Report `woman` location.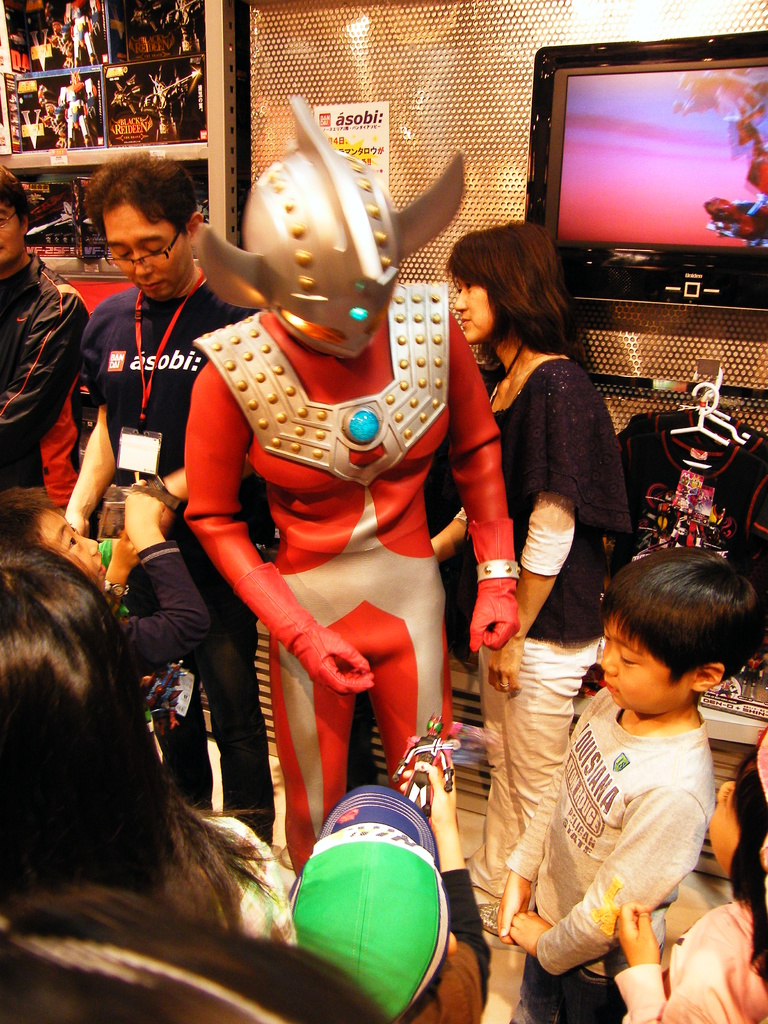
Report: 0 536 307 951.
